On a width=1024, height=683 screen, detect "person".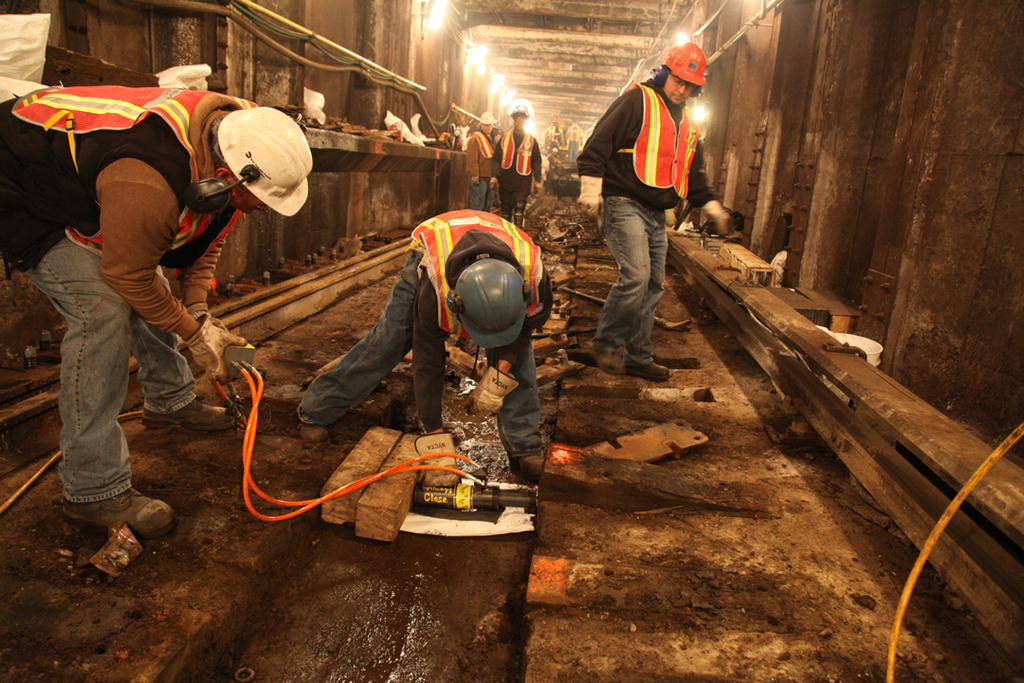
490/106/548/228.
